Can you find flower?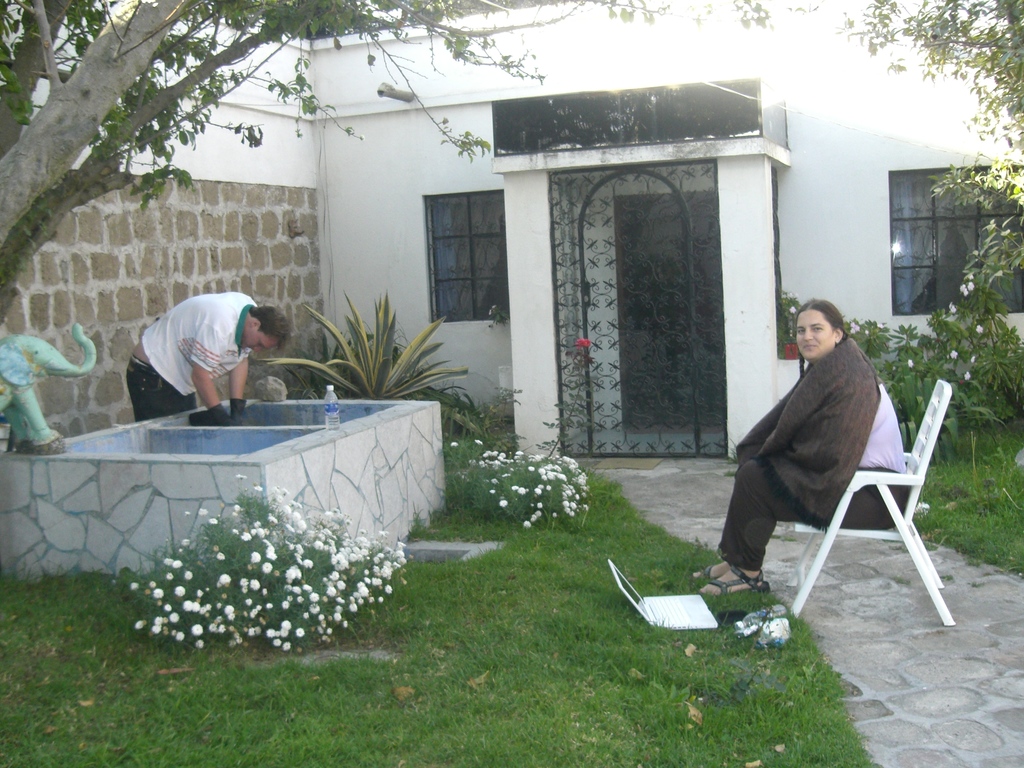
Yes, bounding box: (x1=948, y1=302, x2=956, y2=316).
